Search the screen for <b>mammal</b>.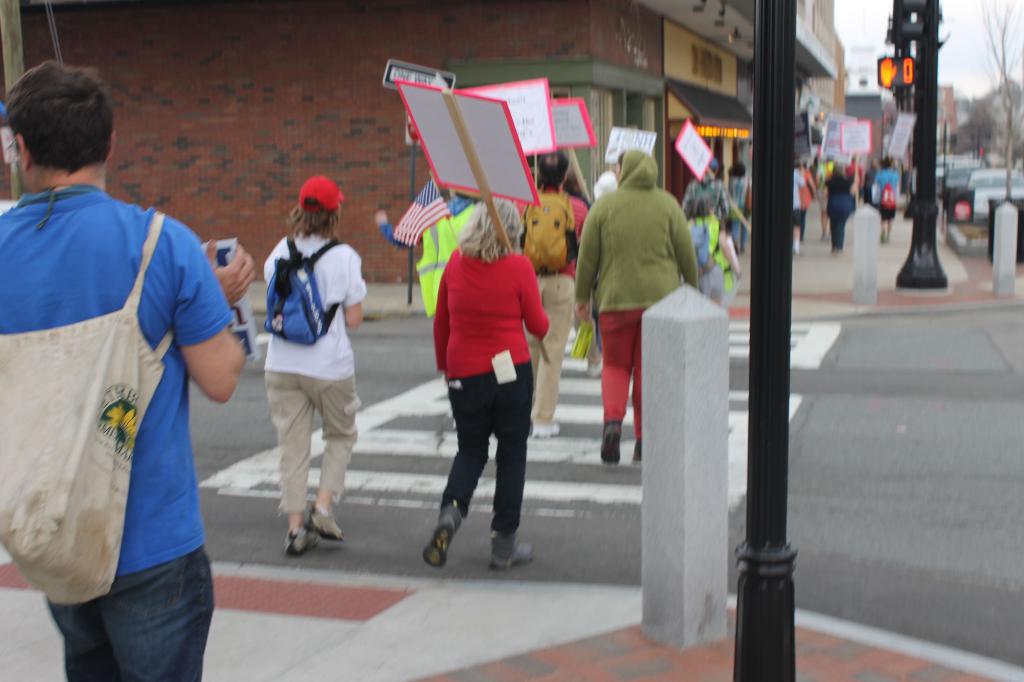
Found at 574, 143, 699, 460.
